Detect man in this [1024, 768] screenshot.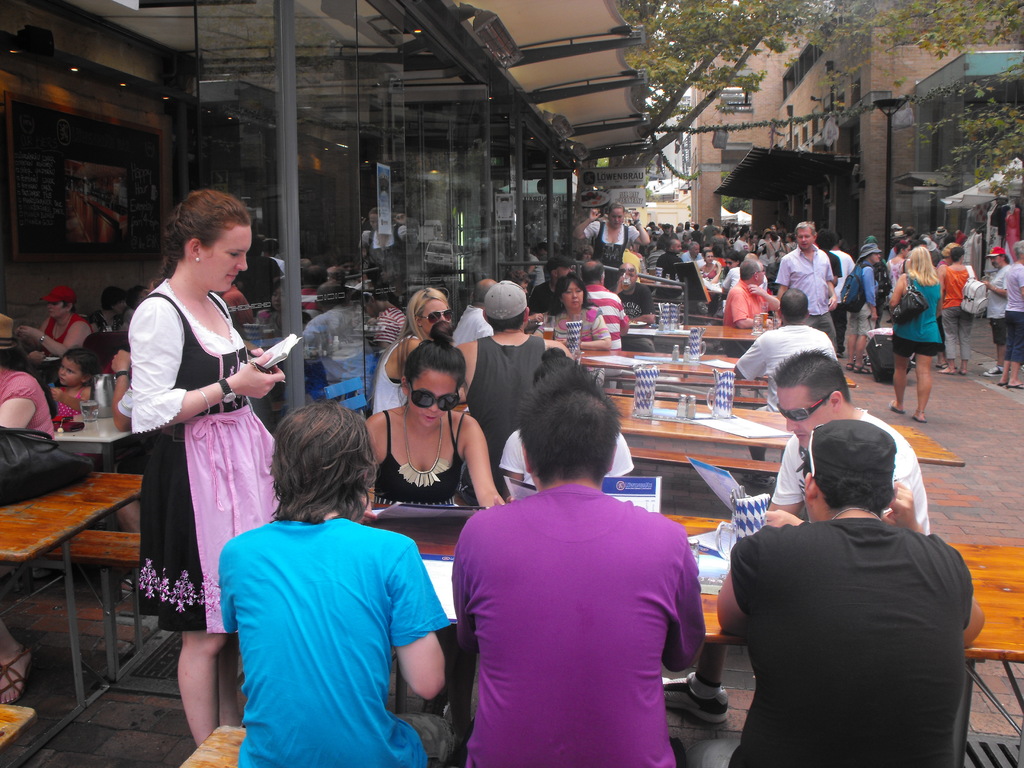
Detection: 447,367,705,767.
